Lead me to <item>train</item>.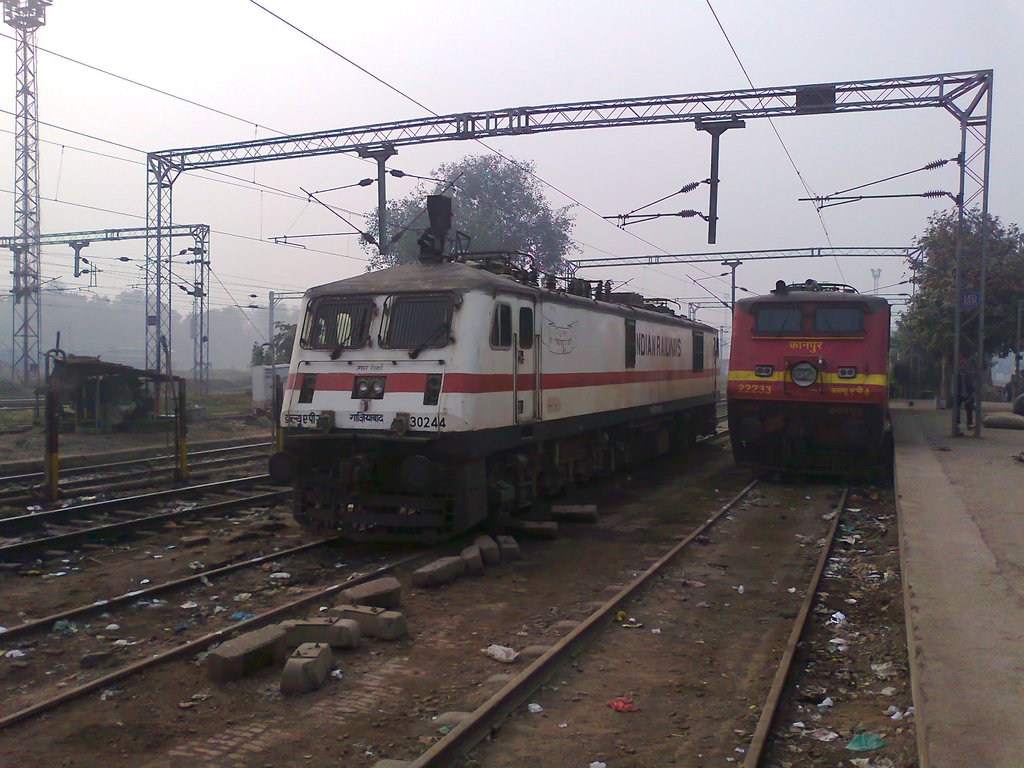
Lead to crop(268, 196, 719, 542).
